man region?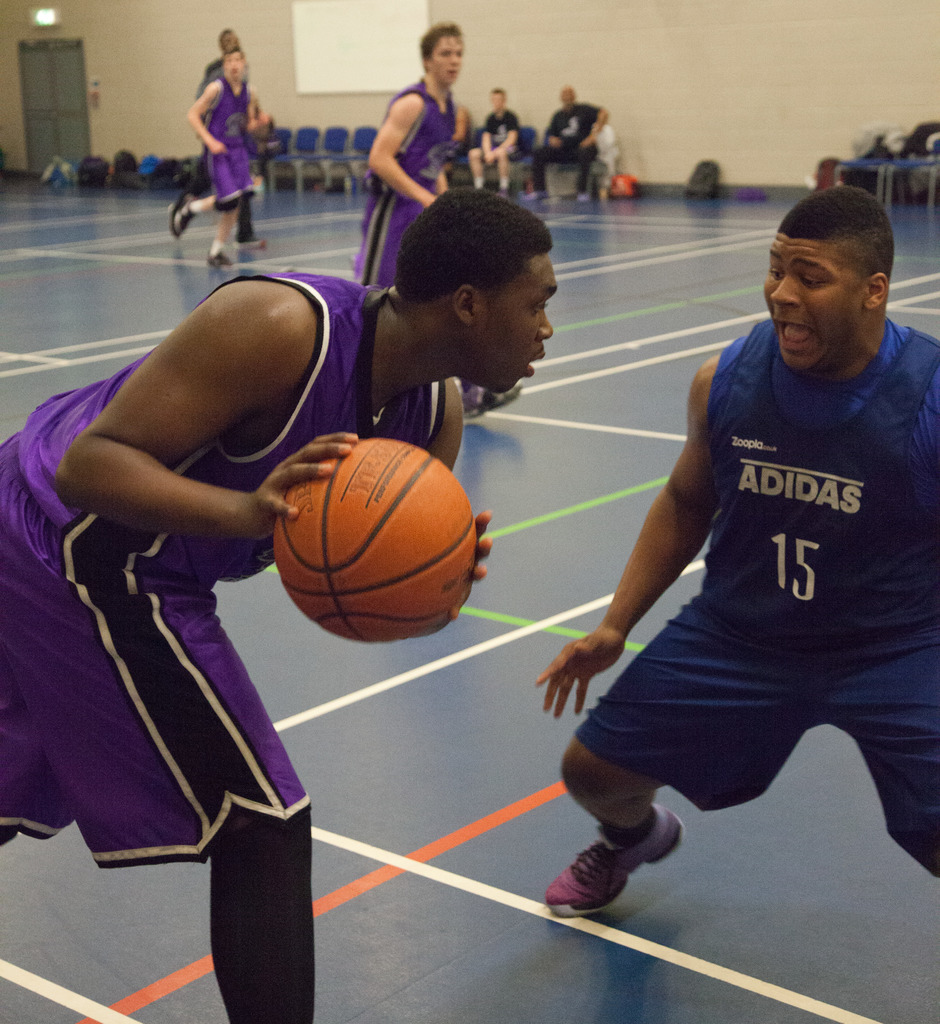
0,189,560,1023
